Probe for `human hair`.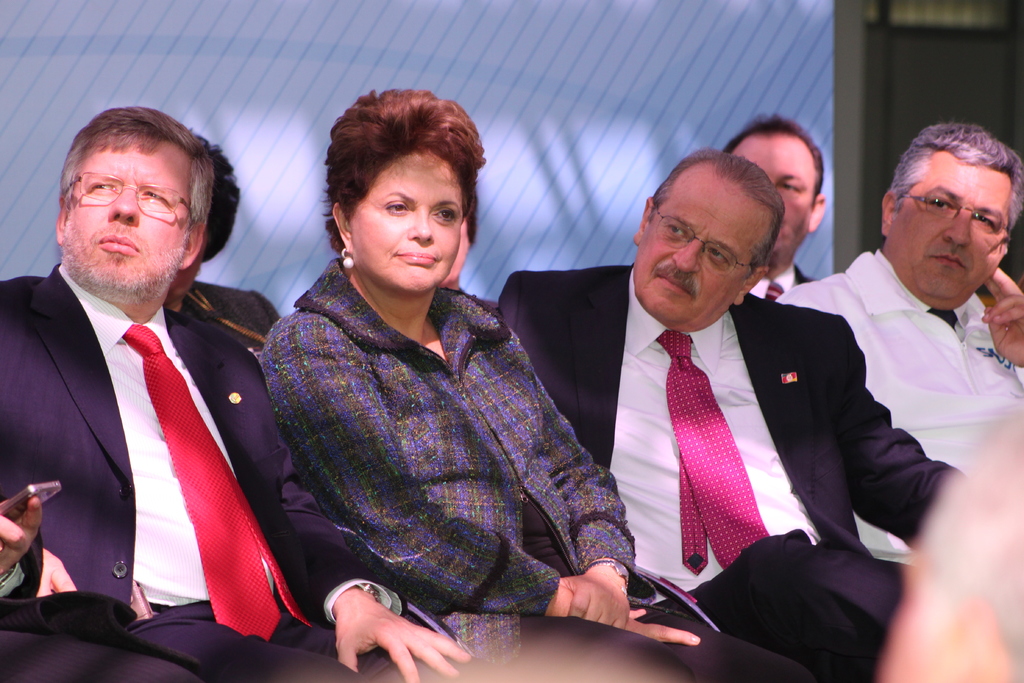
Probe result: region(724, 115, 824, 205).
